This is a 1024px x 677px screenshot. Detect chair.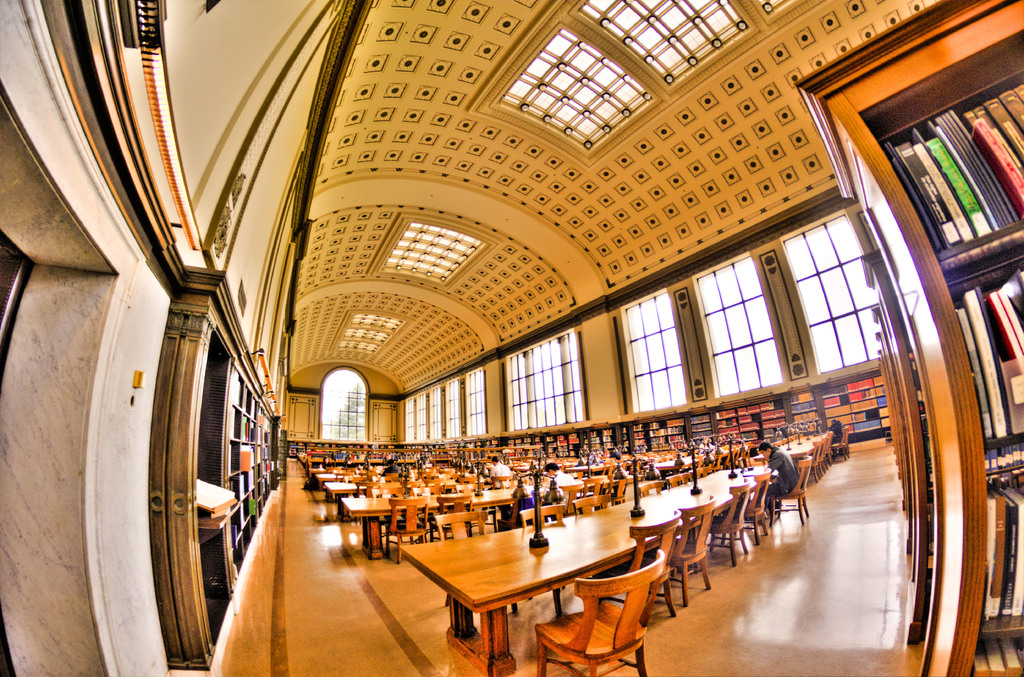
crop(816, 434, 830, 474).
